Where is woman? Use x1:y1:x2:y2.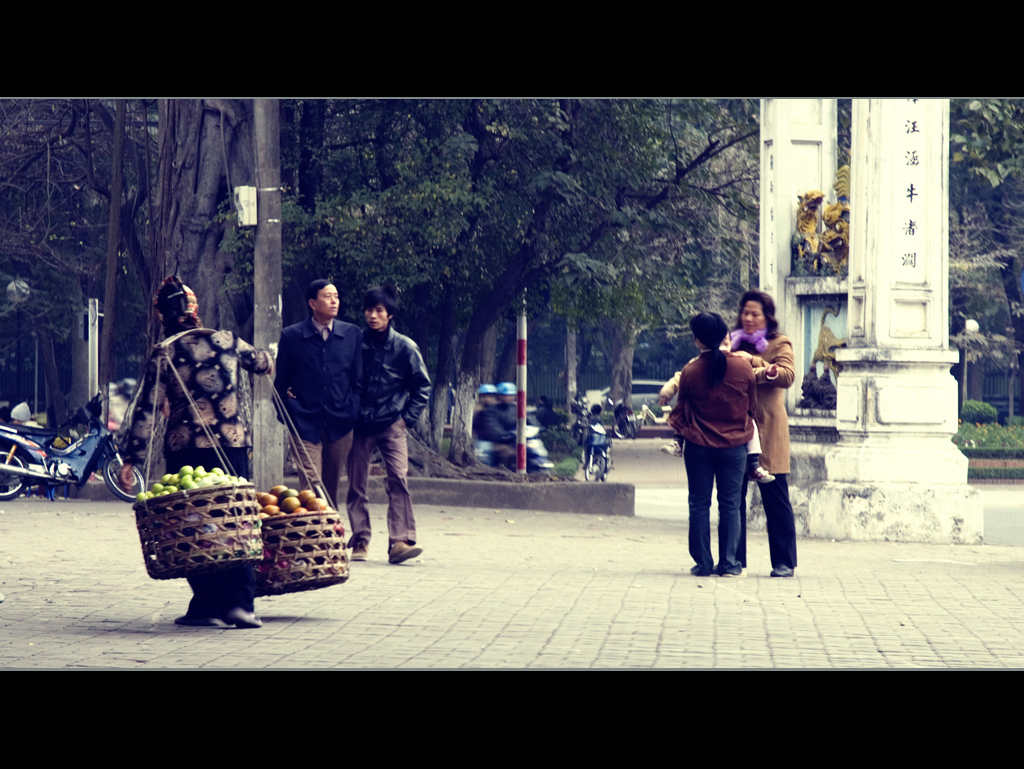
671:314:753:572.
